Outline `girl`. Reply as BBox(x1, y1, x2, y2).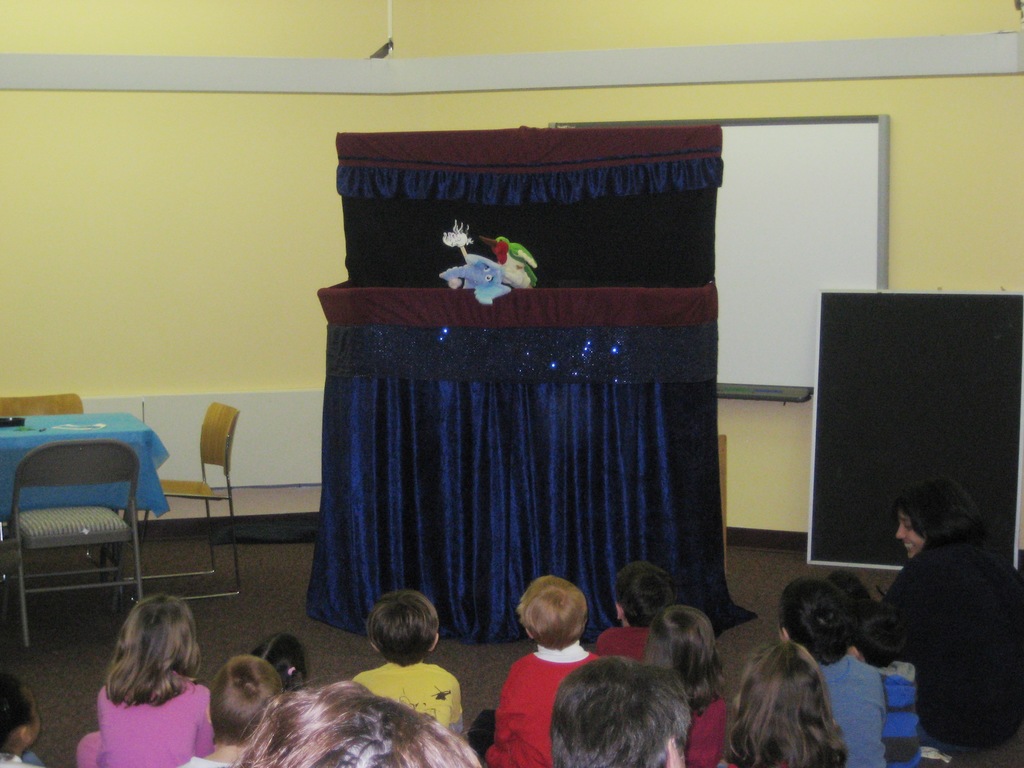
BBox(639, 601, 728, 765).
